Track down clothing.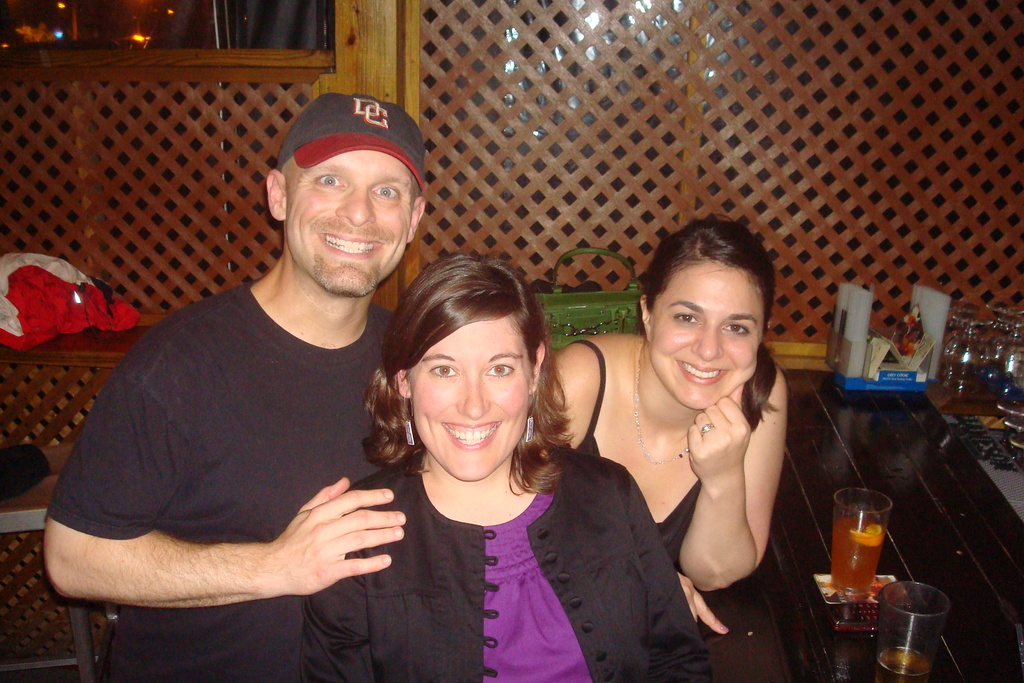
Tracked to <box>45,237,415,647</box>.
